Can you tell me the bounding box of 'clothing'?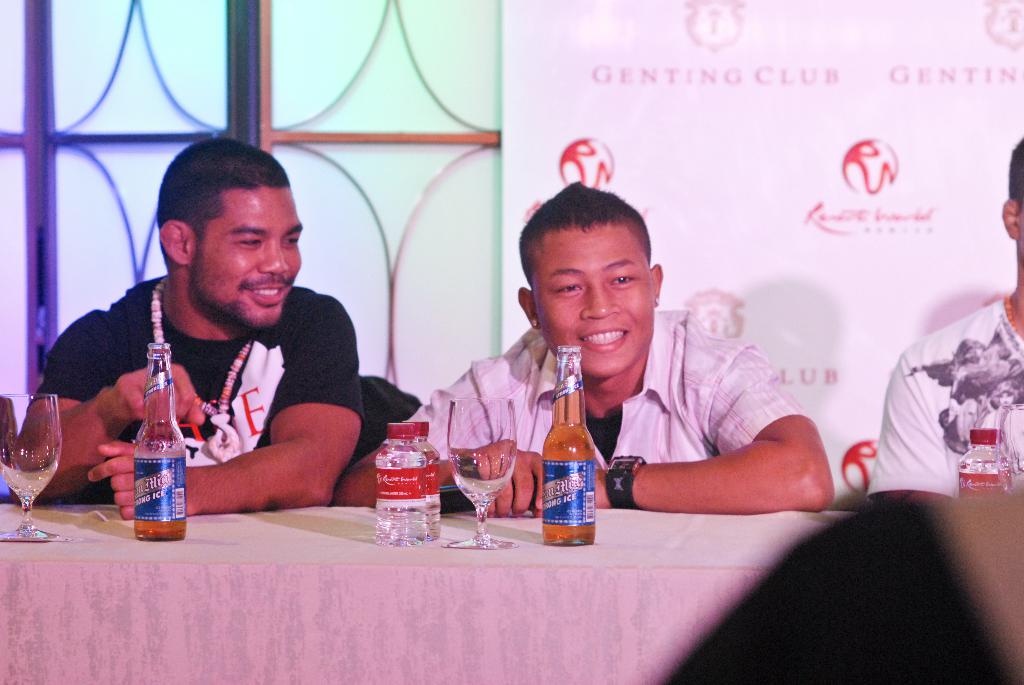
x1=74 y1=237 x2=399 y2=524.
